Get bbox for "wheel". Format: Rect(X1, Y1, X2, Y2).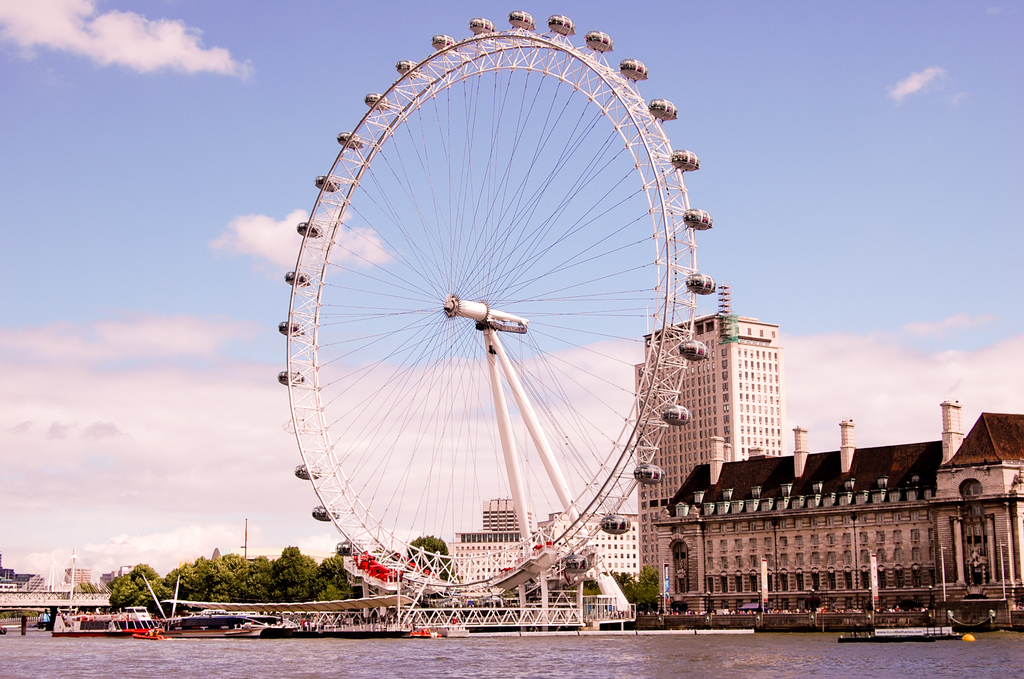
Rect(292, 20, 762, 598).
